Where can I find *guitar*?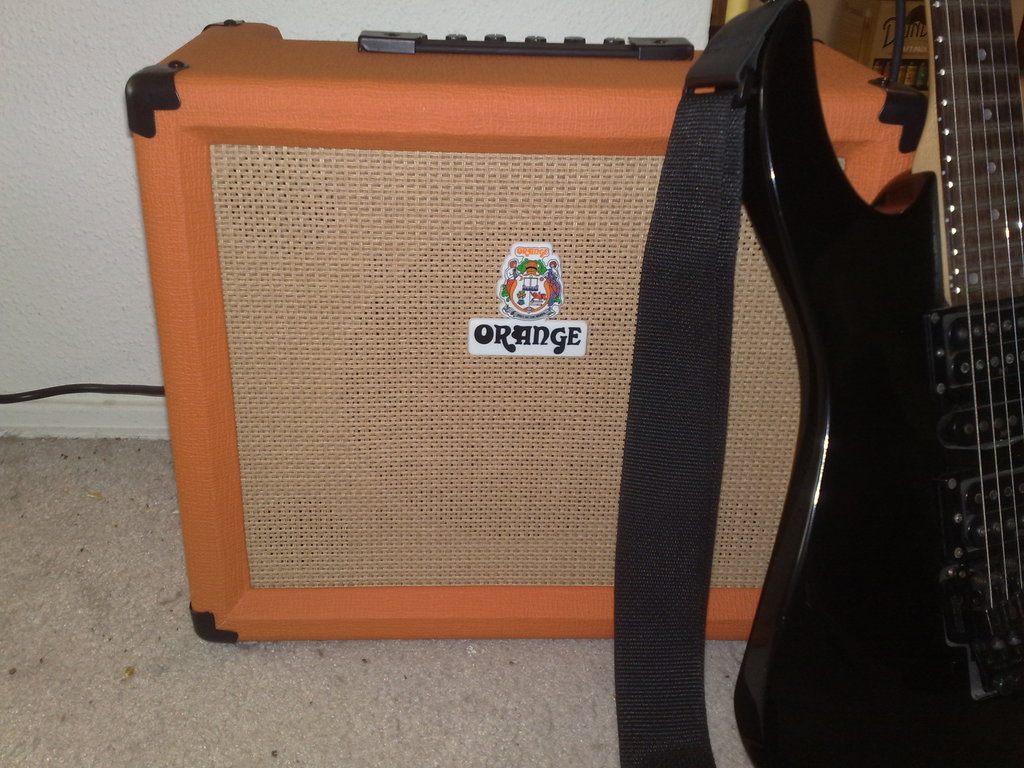
You can find it at select_region(722, 0, 1023, 764).
